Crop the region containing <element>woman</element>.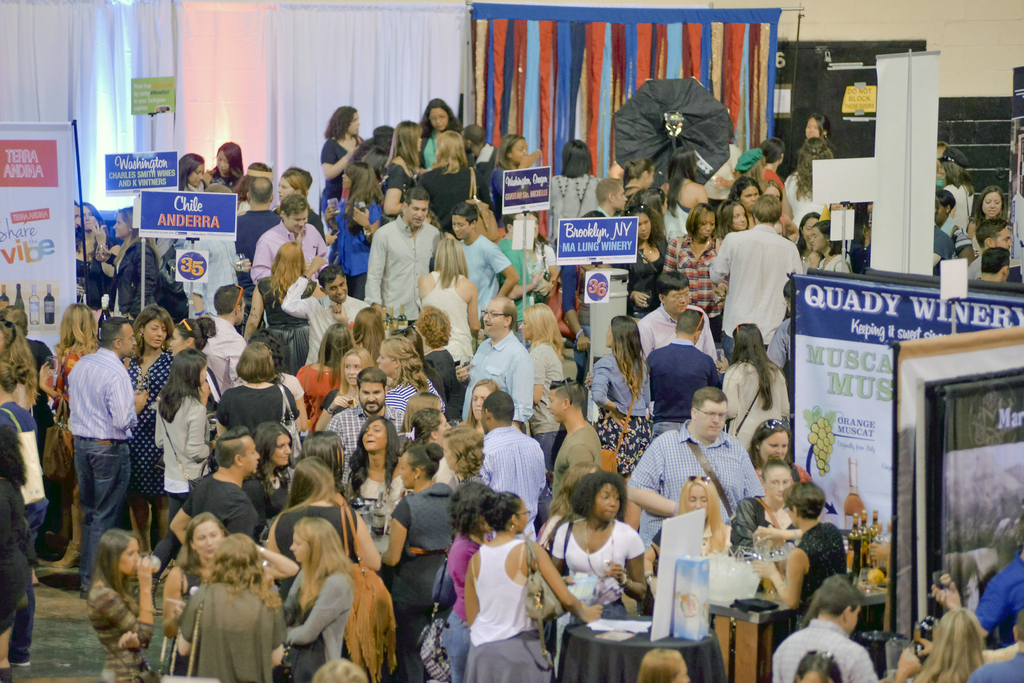
Crop region: <region>373, 120, 428, 222</region>.
